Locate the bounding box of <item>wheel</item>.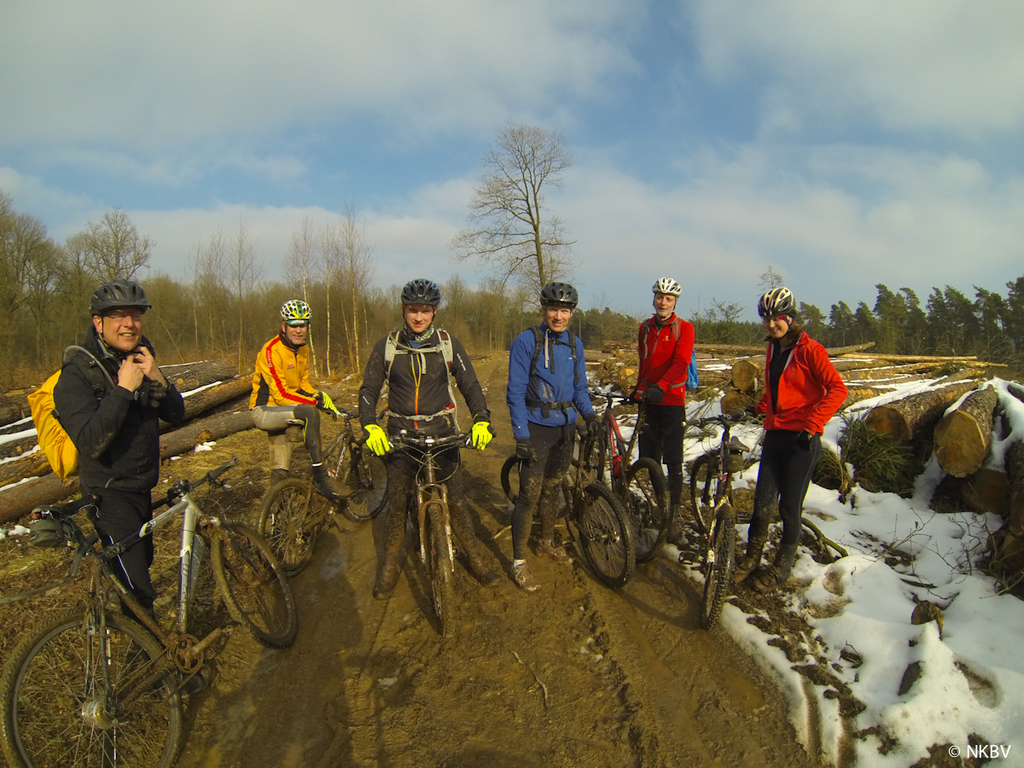
Bounding box: [256,478,319,575].
